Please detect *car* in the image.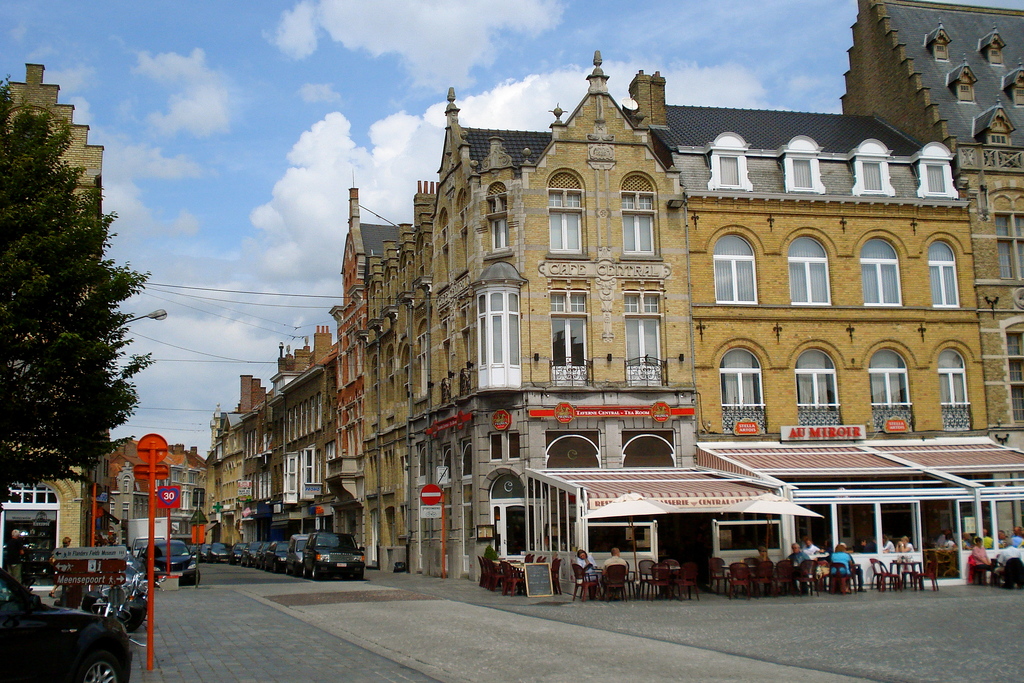
[left=242, top=539, right=271, bottom=568].
